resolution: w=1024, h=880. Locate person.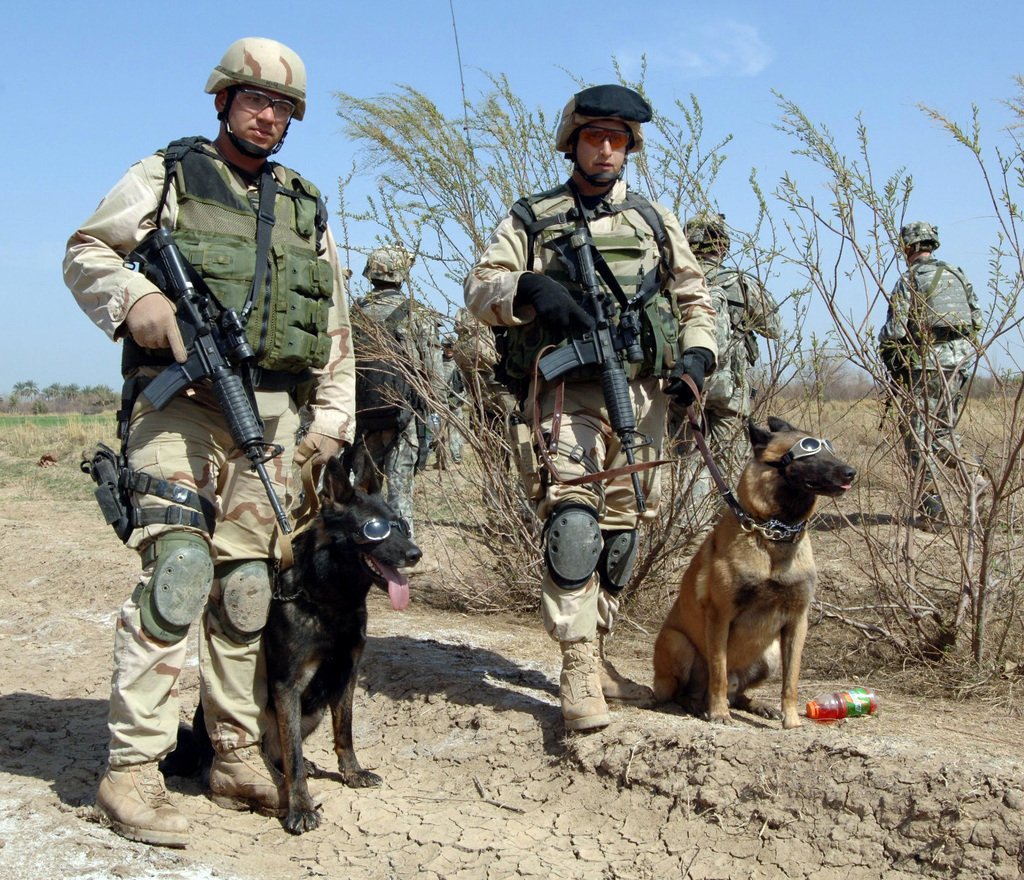
449,304,535,537.
